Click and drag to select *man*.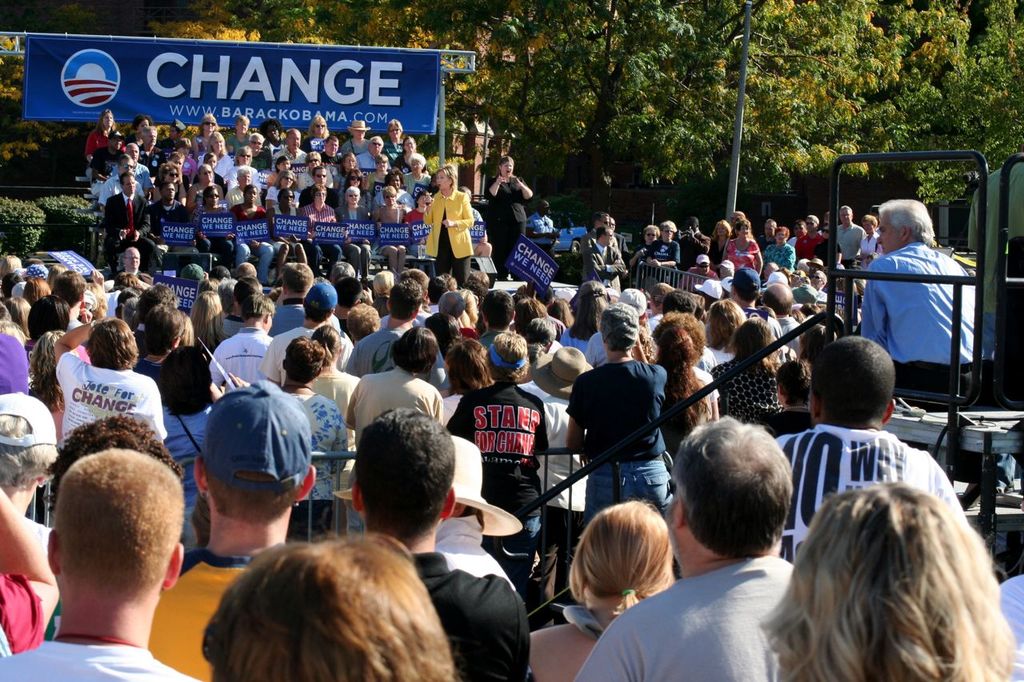
Selection: <bbox>523, 199, 562, 260</bbox>.
